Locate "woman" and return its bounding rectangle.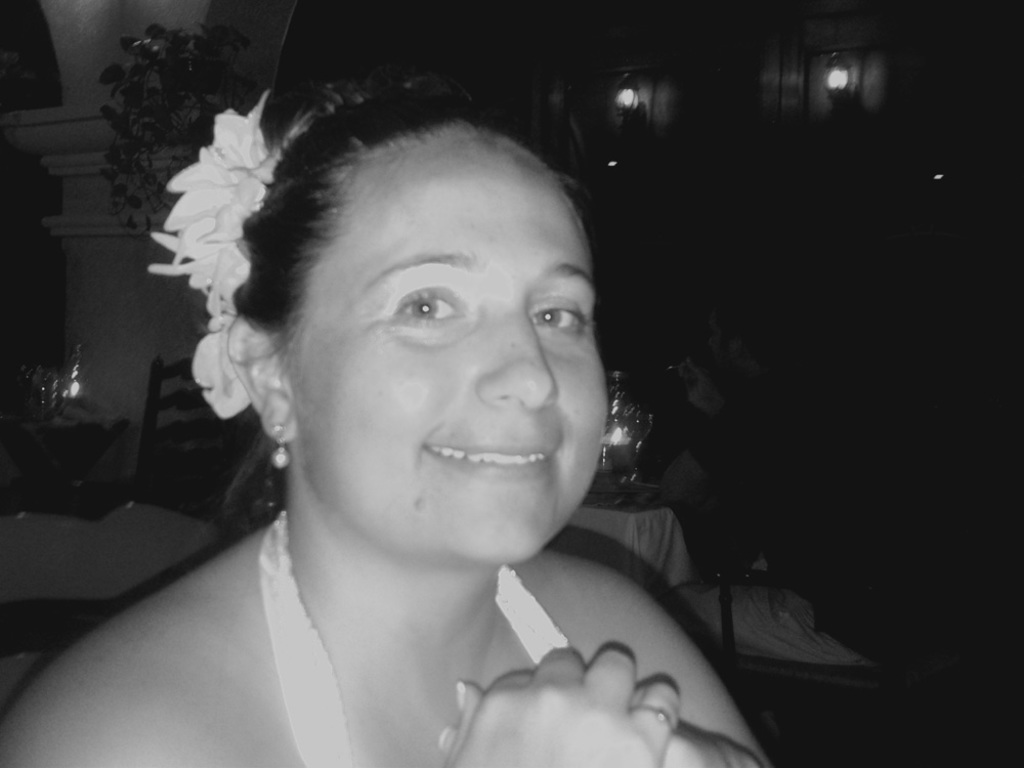
<box>34,66,796,765</box>.
